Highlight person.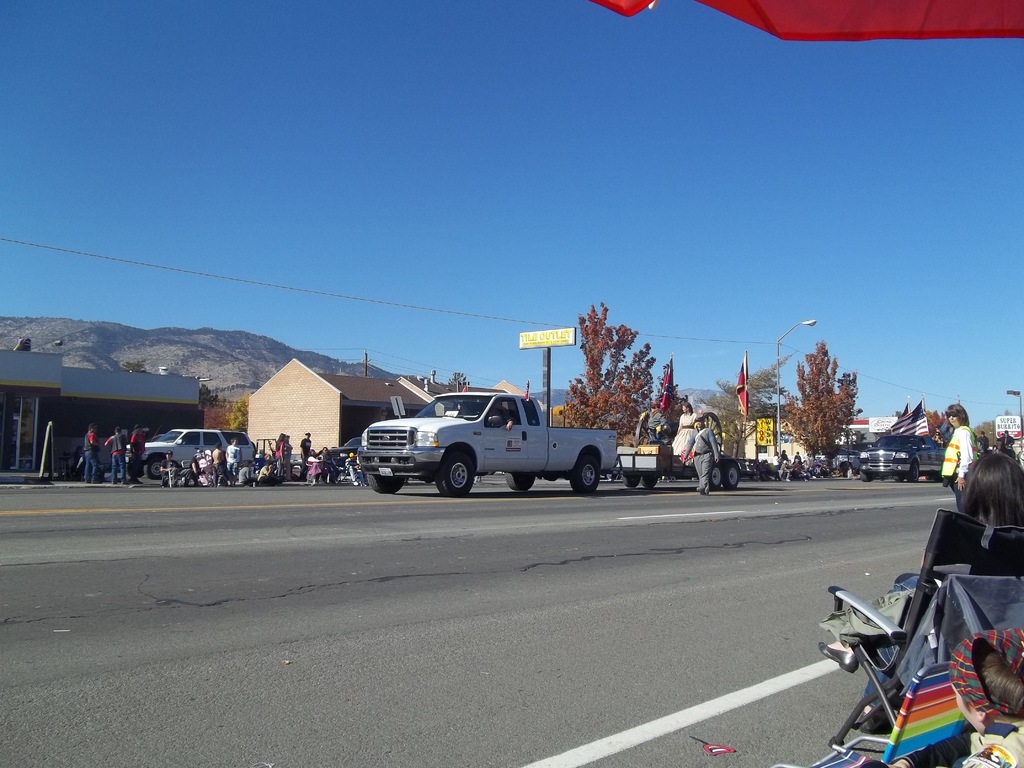
Highlighted region: 83,422,102,483.
